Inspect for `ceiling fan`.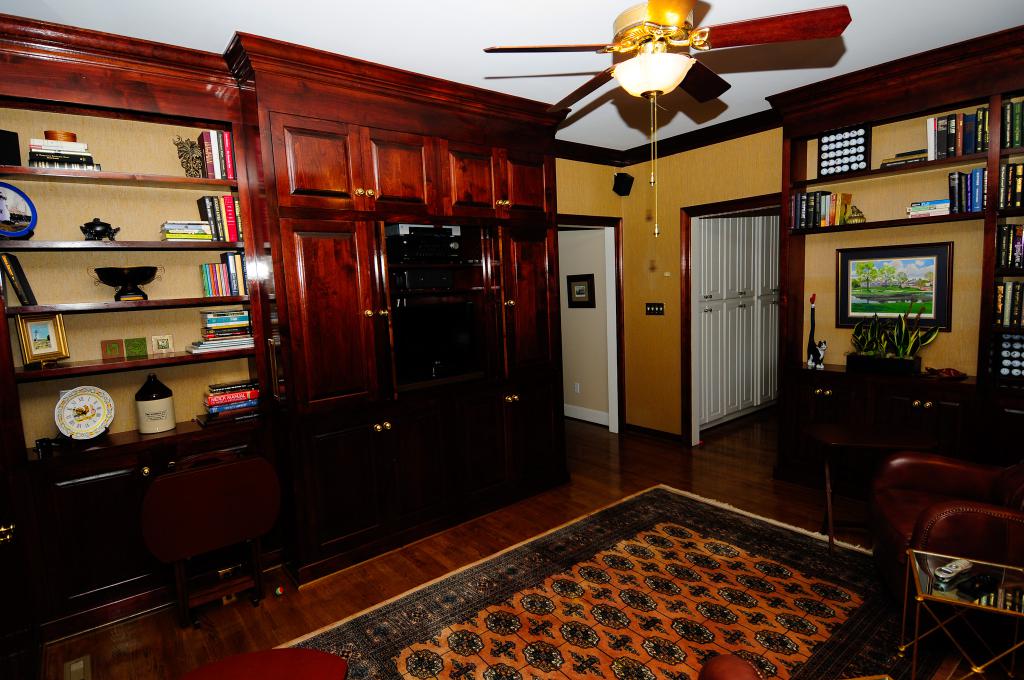
Inspection: crop(452, 0, 872, 174).
